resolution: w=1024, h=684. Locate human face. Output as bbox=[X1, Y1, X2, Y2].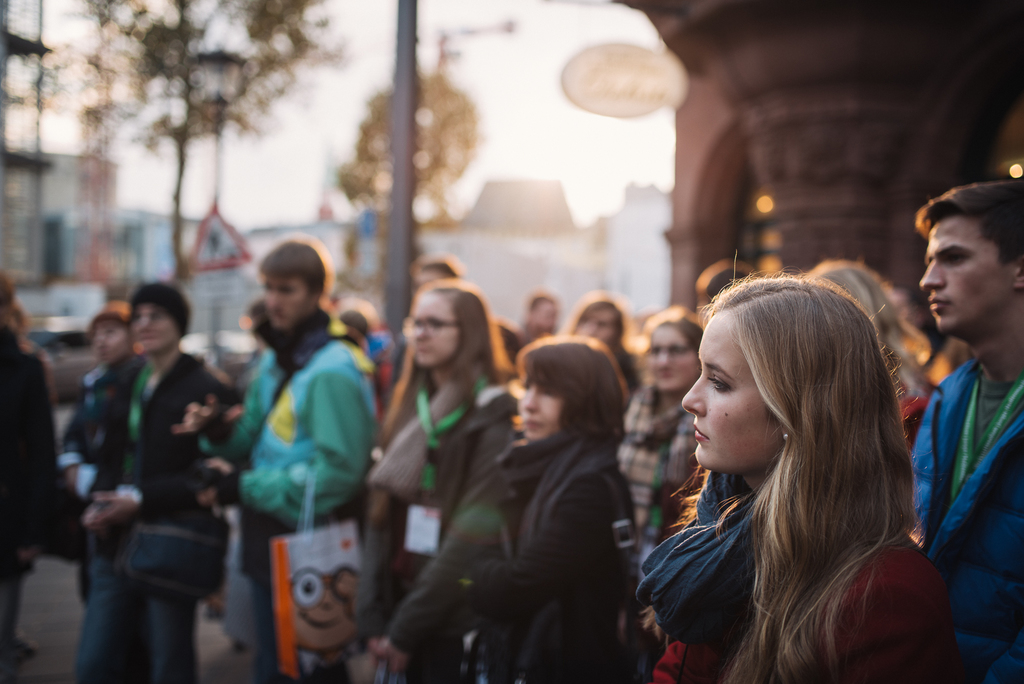
bbox=[680, 318, 772, 468].
